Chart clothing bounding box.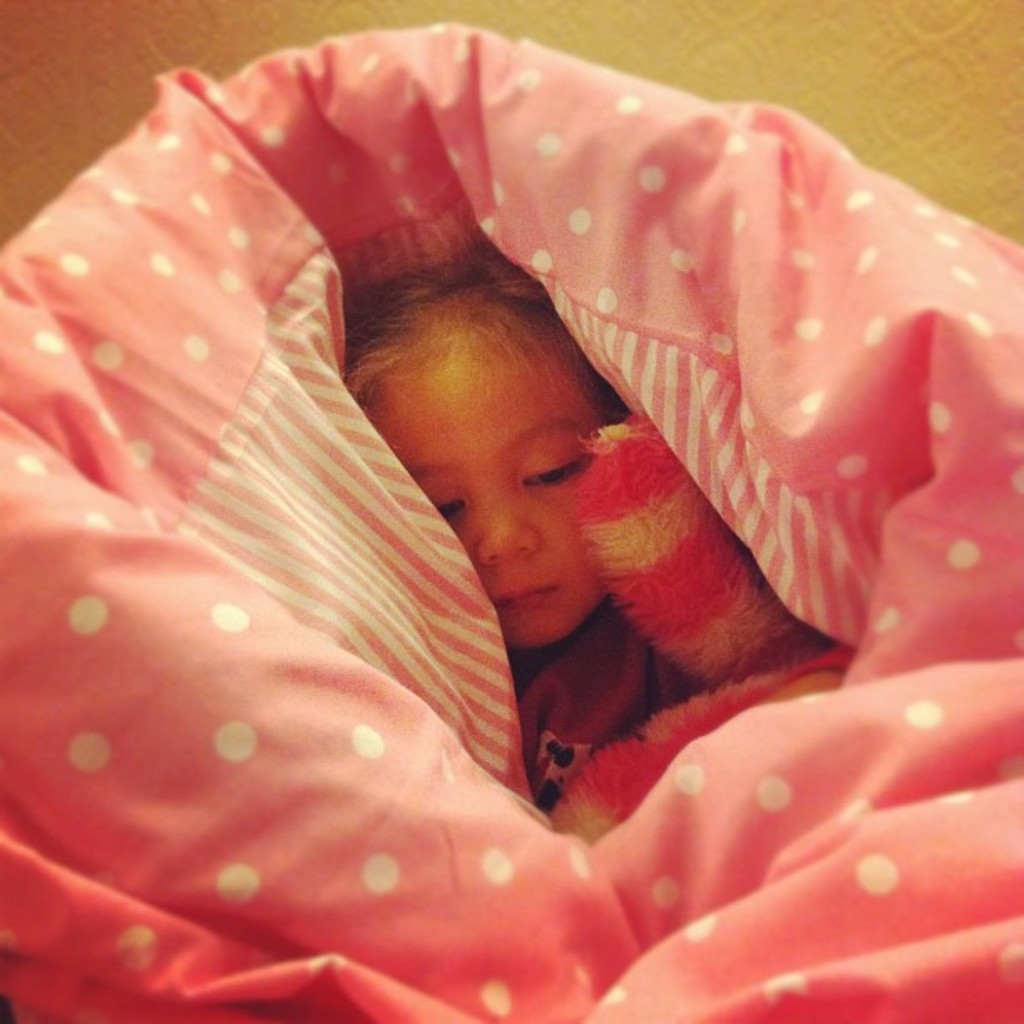
Charted: detection(510, 586, 663, 817).
